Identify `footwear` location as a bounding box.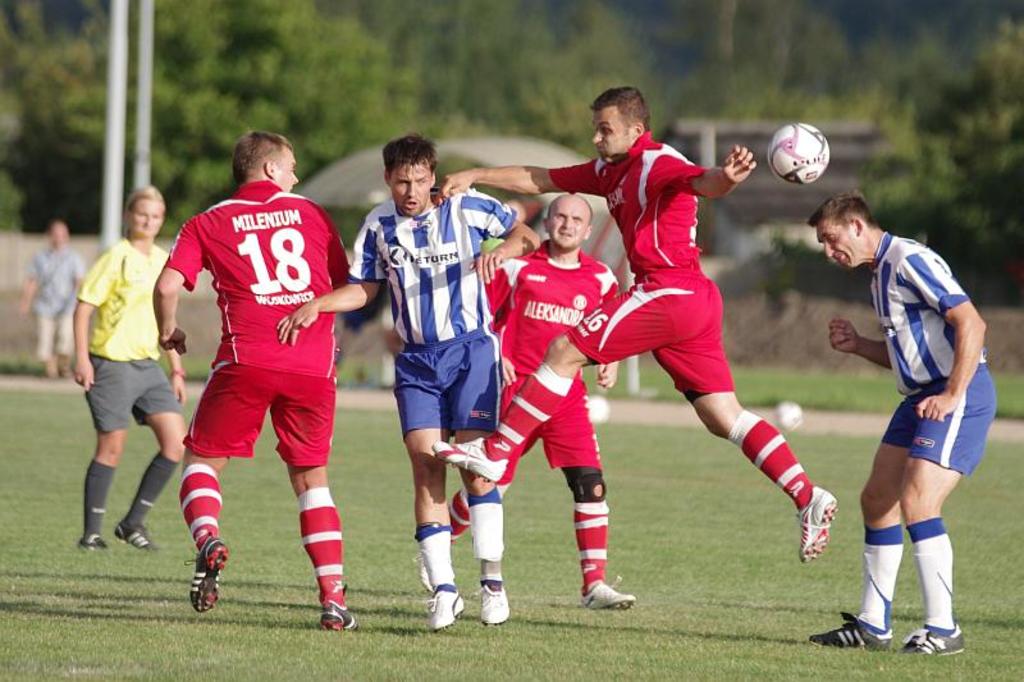
rect(73, 532, 113, 551).
